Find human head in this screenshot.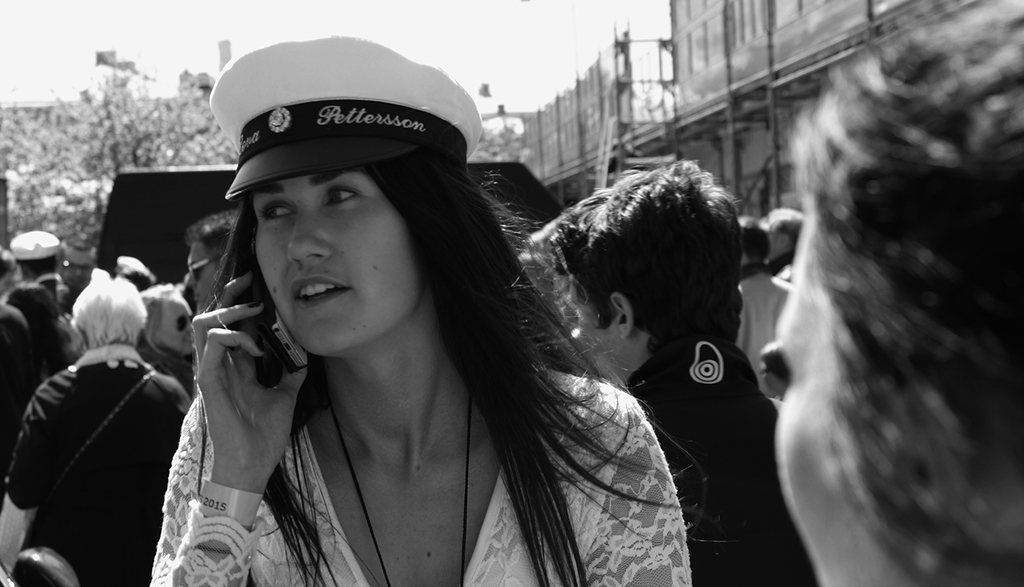
The bounding box for human head is [6,230,61,276].
